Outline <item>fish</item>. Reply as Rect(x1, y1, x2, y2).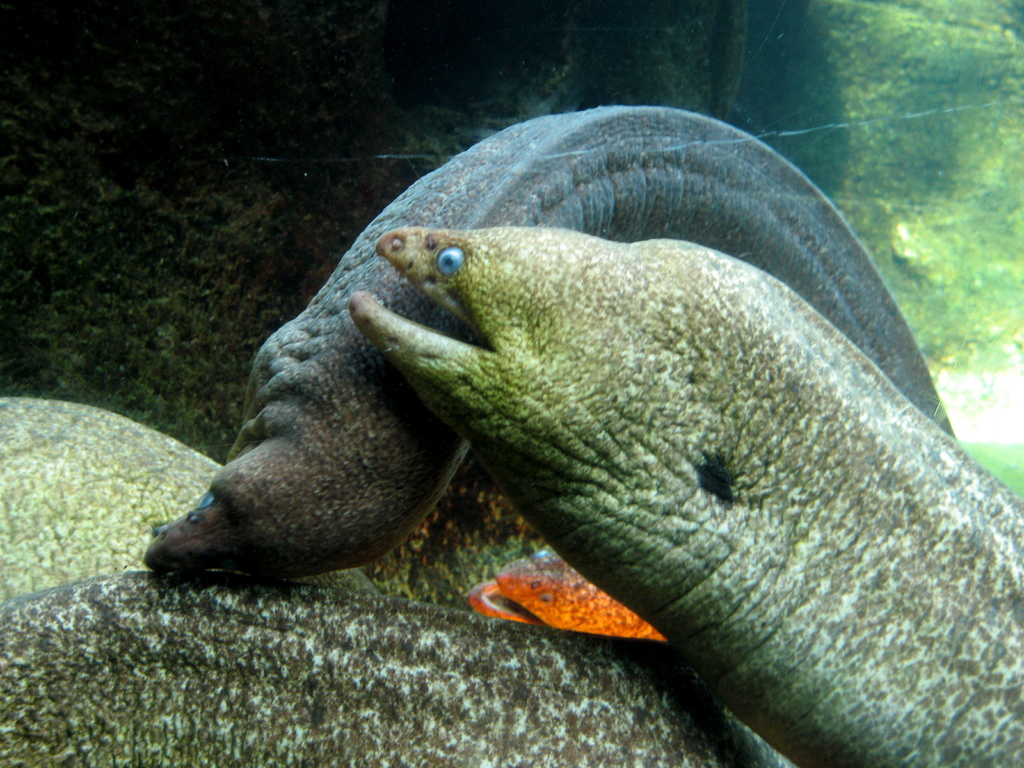
Rect(463, 540, 666, 644).
